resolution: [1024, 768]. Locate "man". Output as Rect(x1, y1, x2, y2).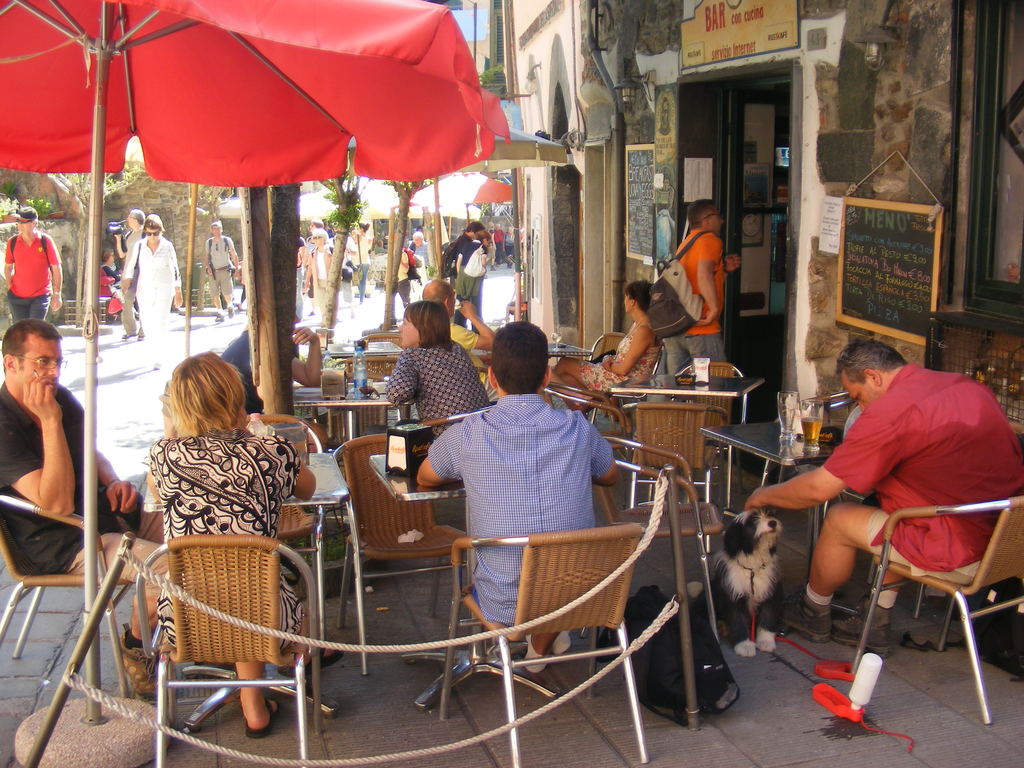
Rect(419, 280, 496, 381).
